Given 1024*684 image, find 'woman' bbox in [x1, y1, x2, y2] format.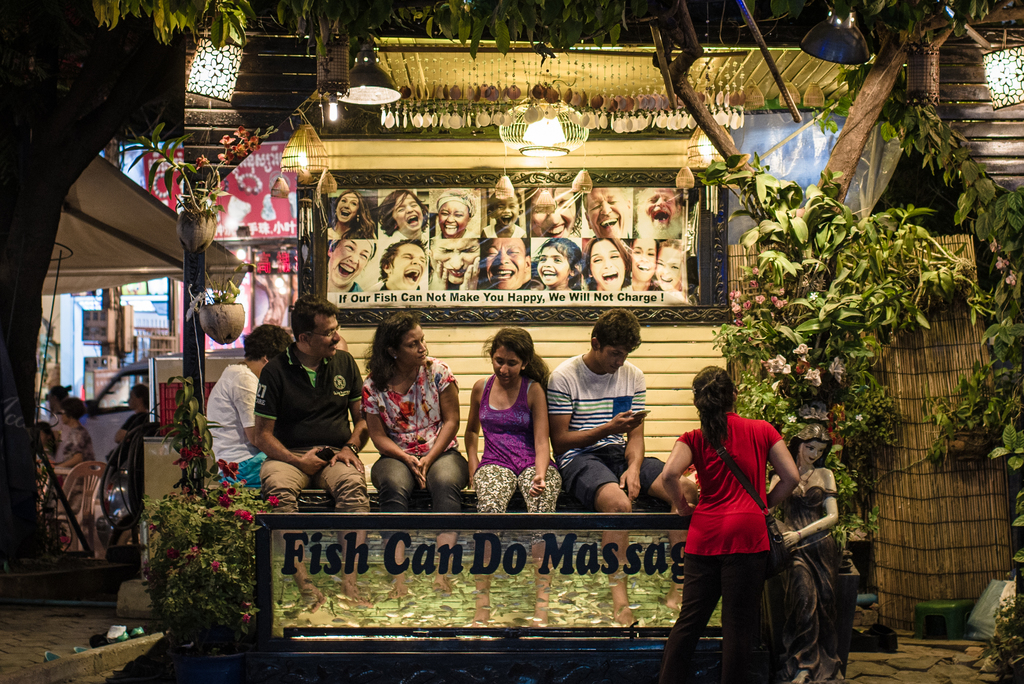
[432, 190, 484, 243].
